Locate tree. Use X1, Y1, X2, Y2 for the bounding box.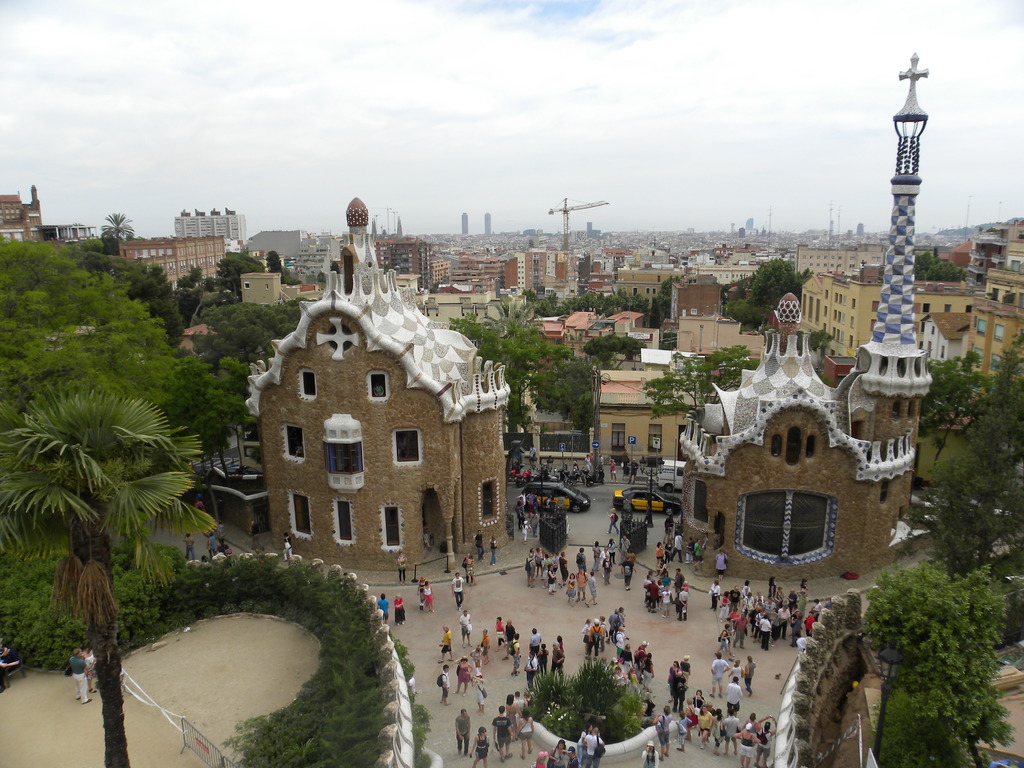
941, 322, 1023, 492.
